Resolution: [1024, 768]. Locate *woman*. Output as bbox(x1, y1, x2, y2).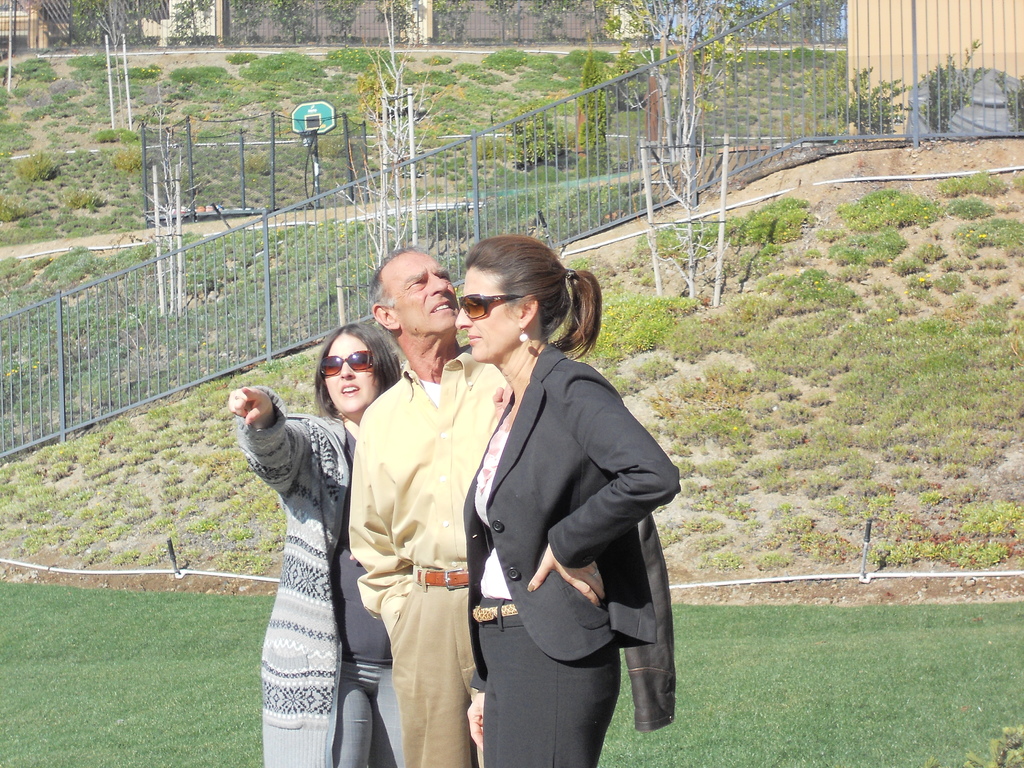
bbox(417, 236, 653, 767).
